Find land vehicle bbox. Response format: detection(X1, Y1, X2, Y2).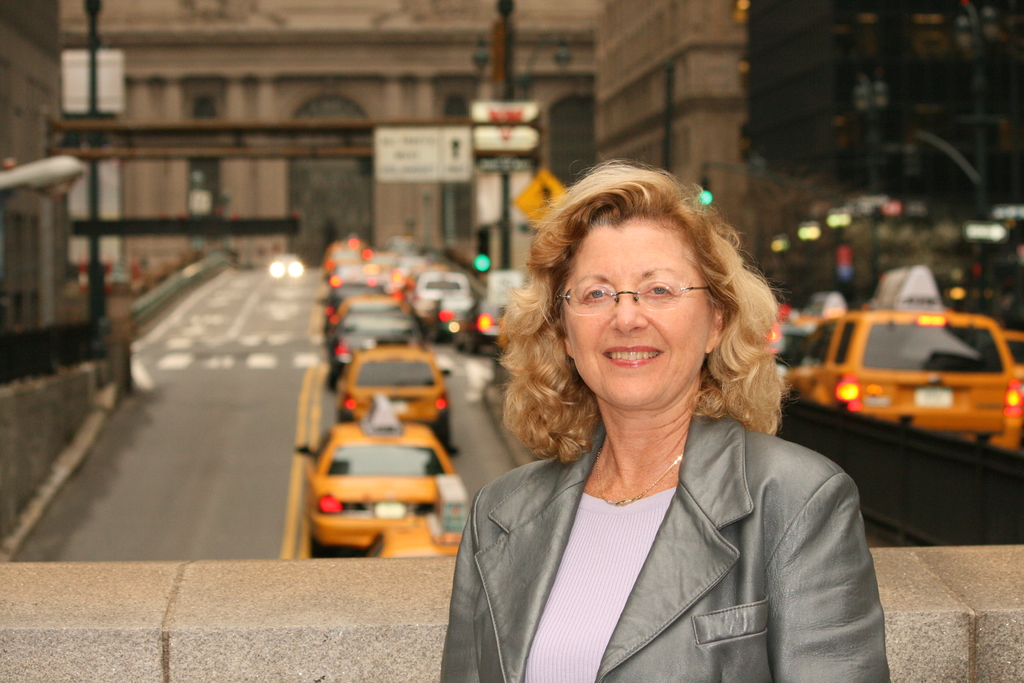
detection(425, 293, 471, 346).
